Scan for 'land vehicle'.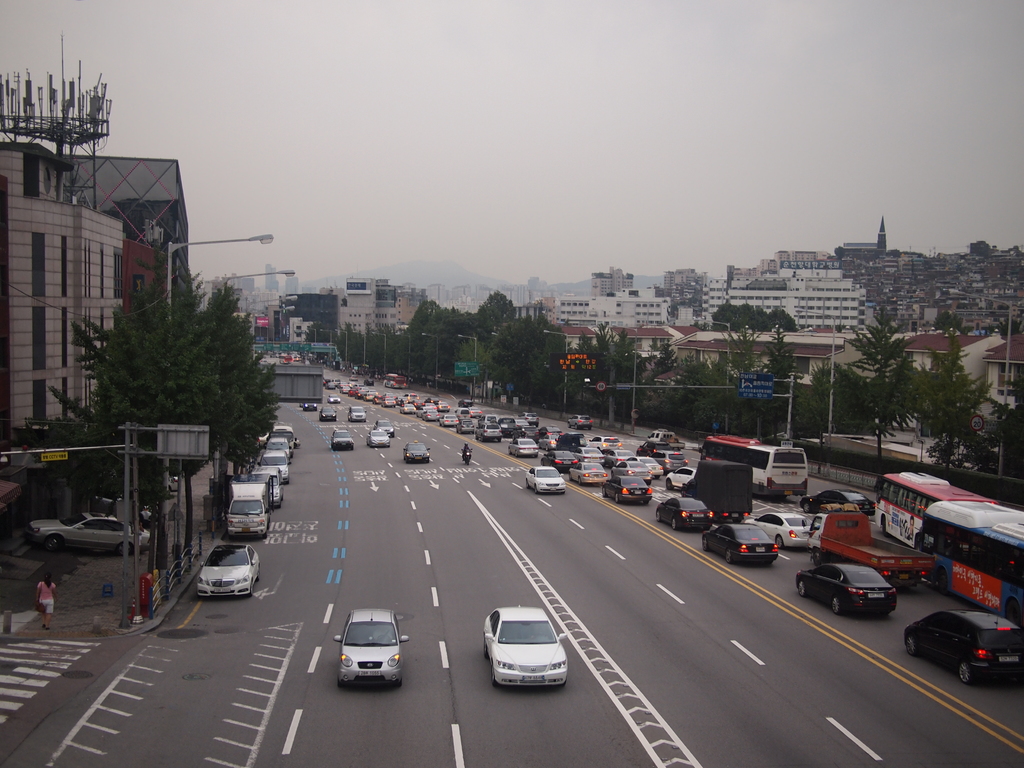
Scan result: bbox=(797, 565, 897, 613).
